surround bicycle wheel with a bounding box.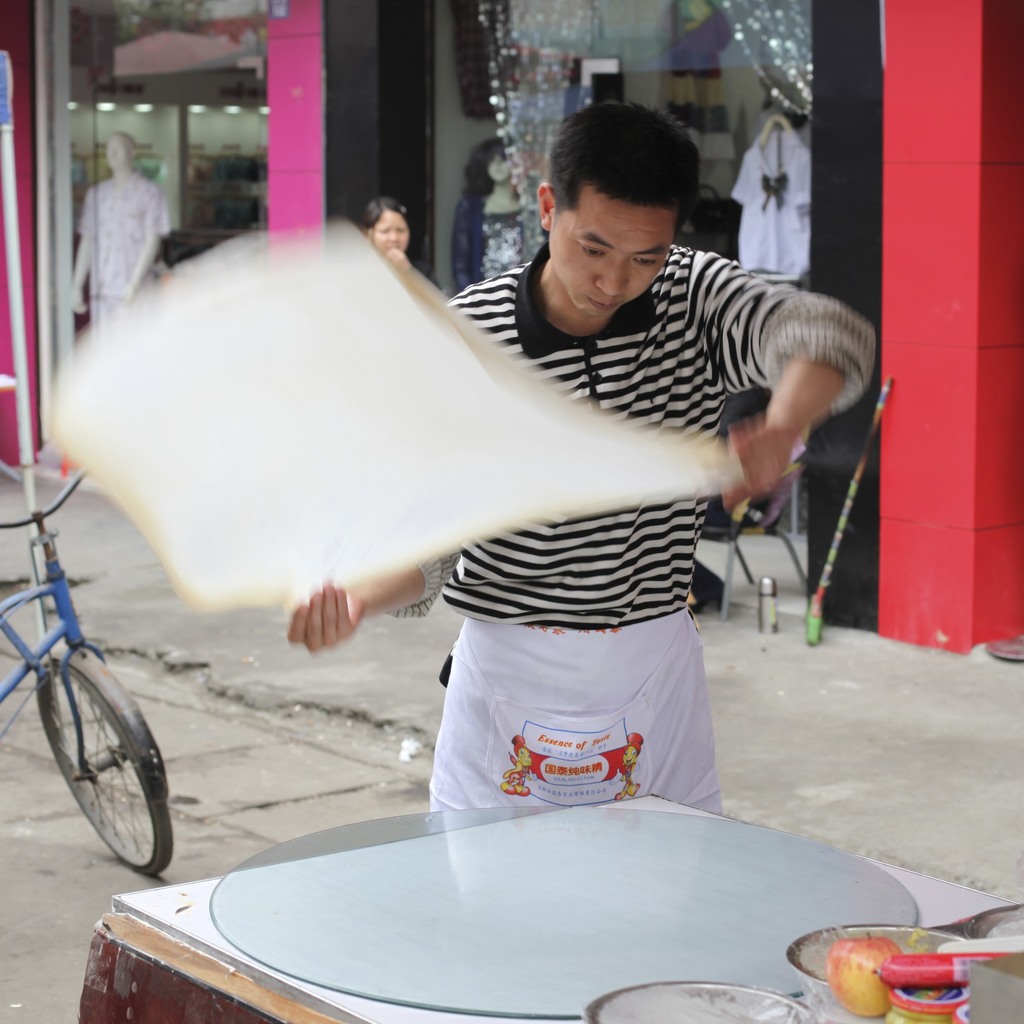
detection(25, 650, 165, 896).
